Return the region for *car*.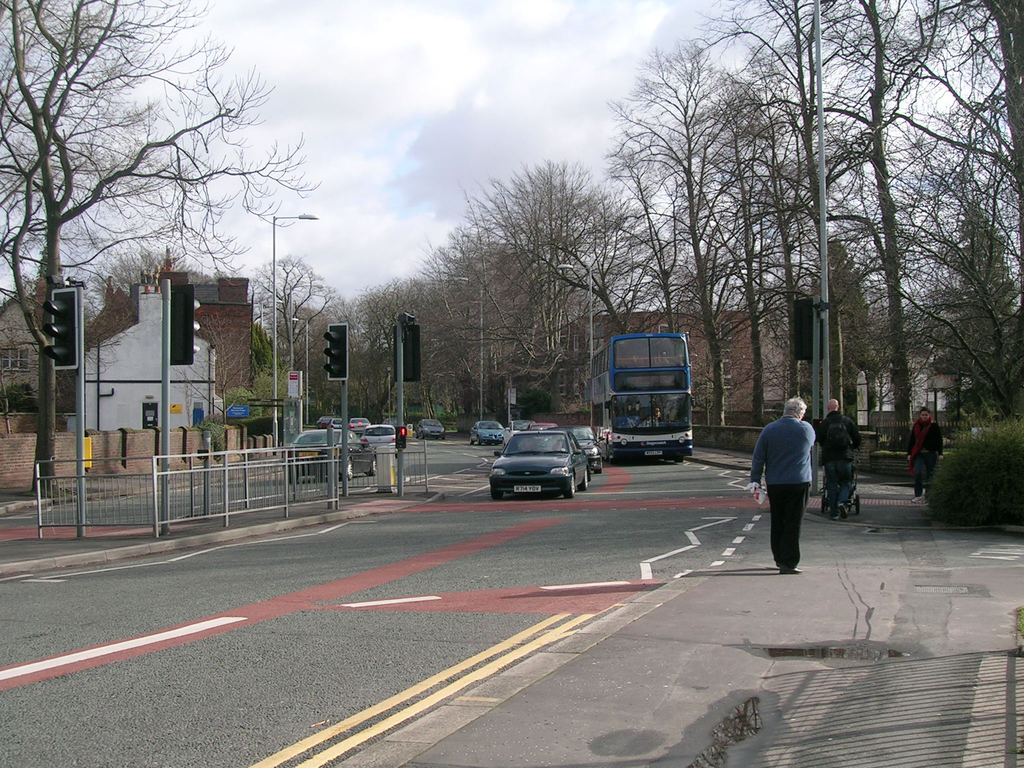
[356,424,397,458].
